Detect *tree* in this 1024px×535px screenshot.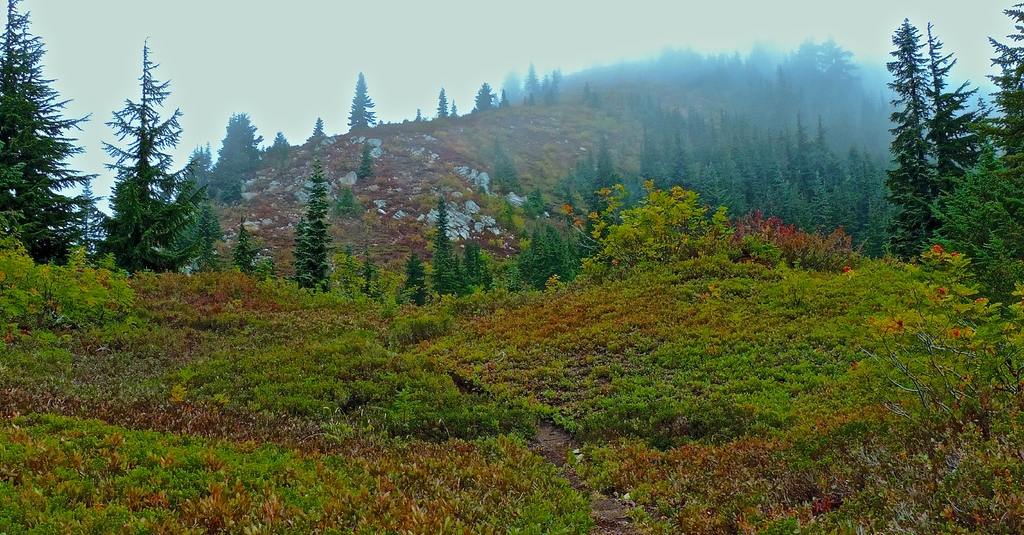
Detection: <box>782,27,879,102</box>.
